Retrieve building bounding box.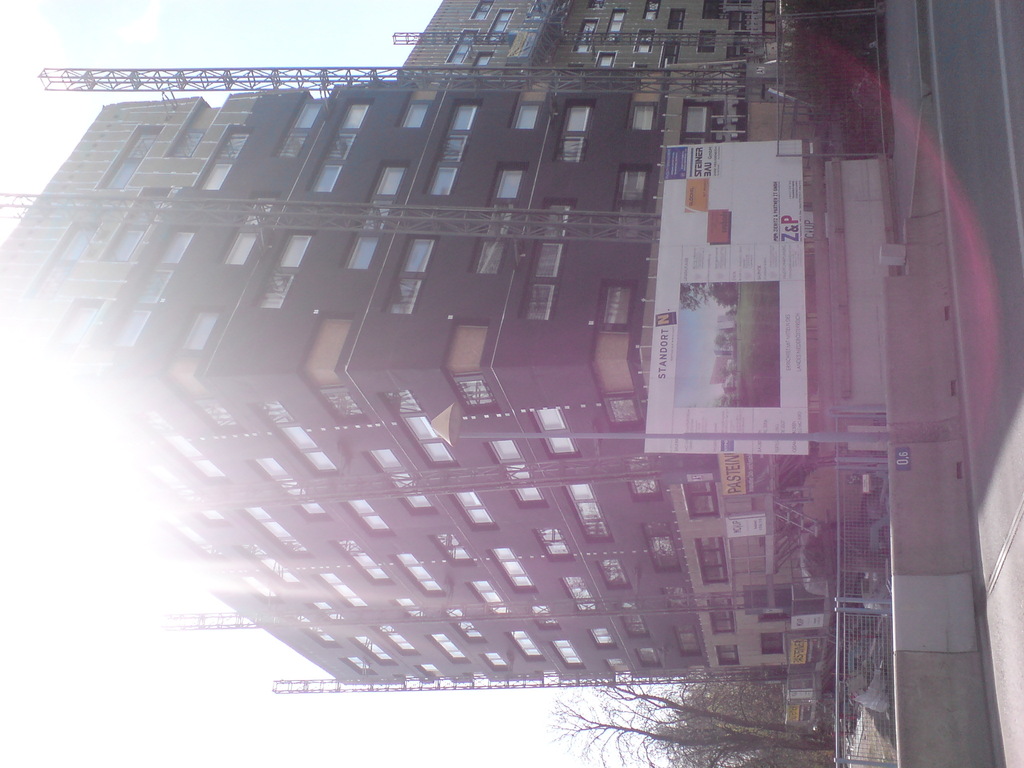
Bounding box: {"left": 400, "top": 2, "right": 781, "bottom": 70}.
